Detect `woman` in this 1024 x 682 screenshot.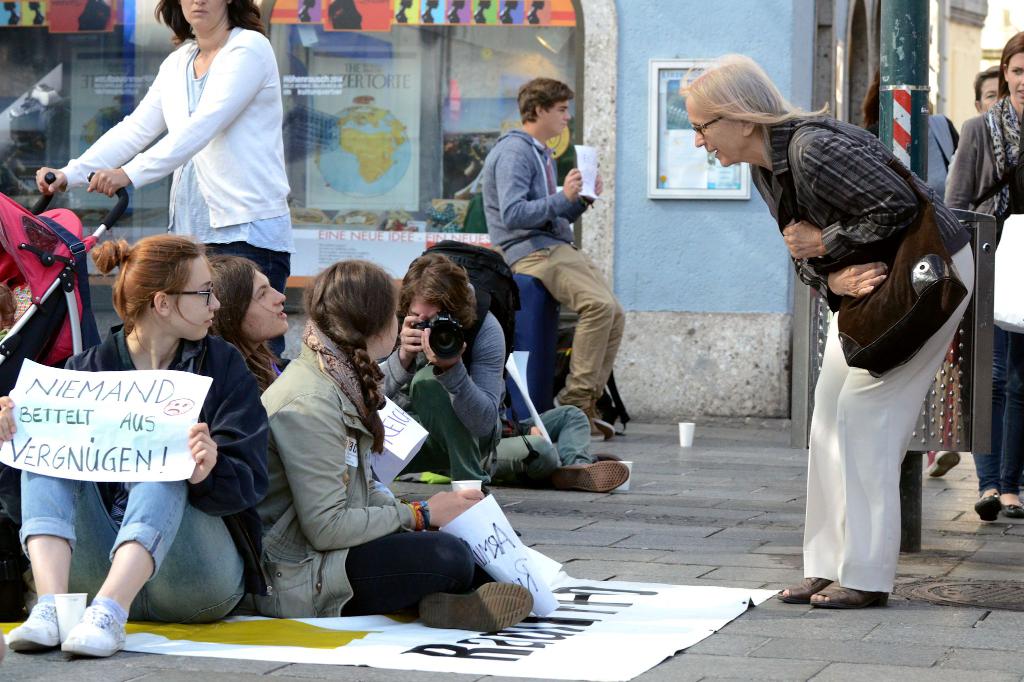
Detection: <bbox>767, 70, 973, 641</bbox>.
